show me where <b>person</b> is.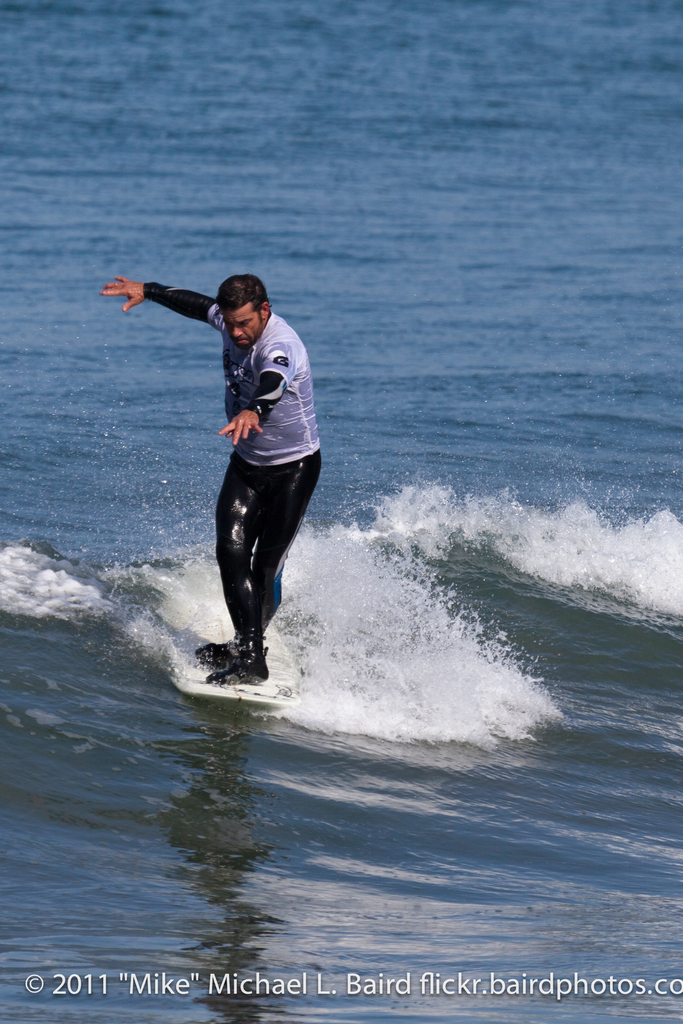
<b>person</b> is at [left=96, top=265, right=336, bottom=693].
